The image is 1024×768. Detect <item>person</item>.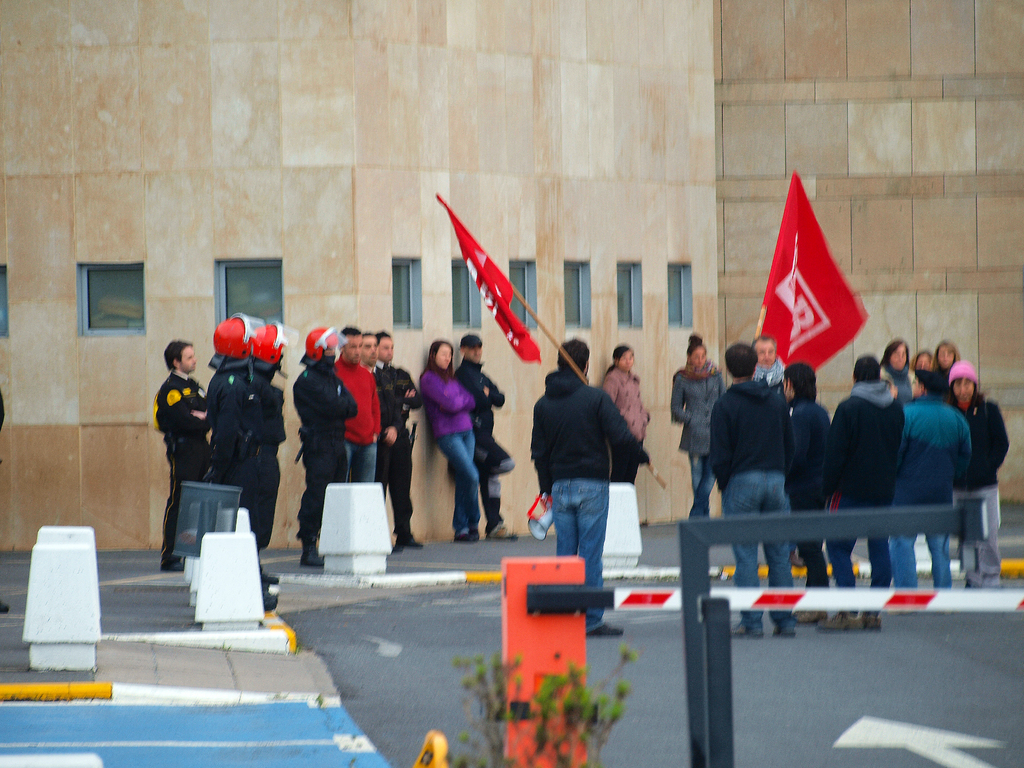
Detection: pyautogui.locateOnScreen(877, 335, 912, 390).
